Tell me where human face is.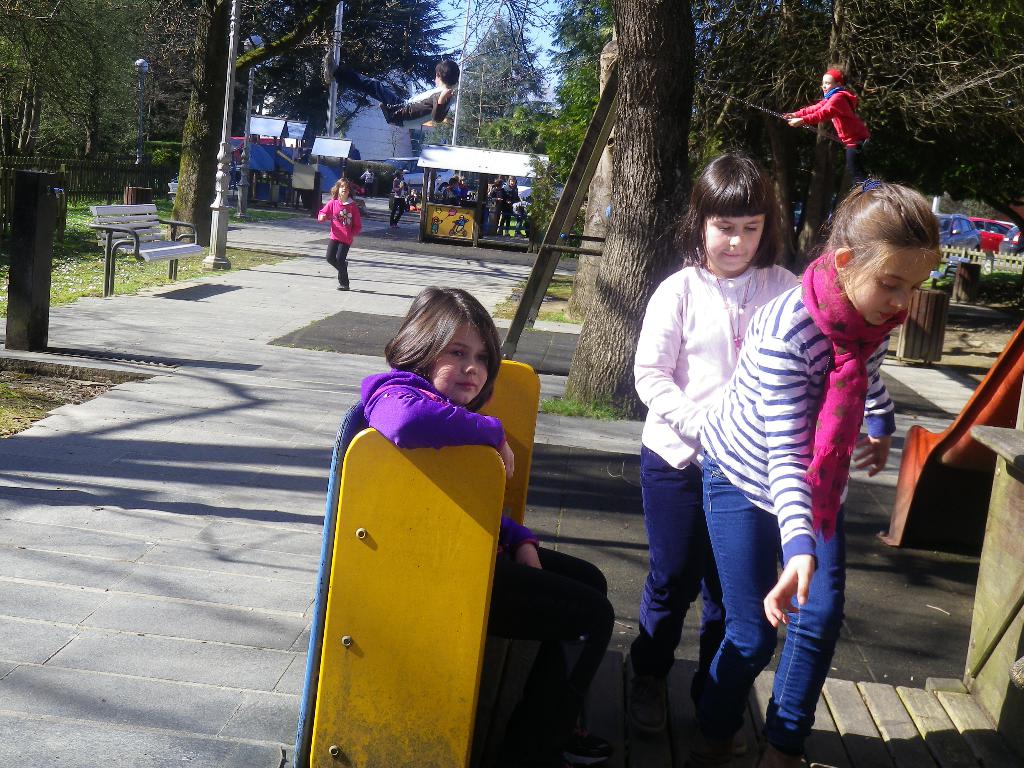
human face is at x1=704, y1=213, x2=766, y2=268.
